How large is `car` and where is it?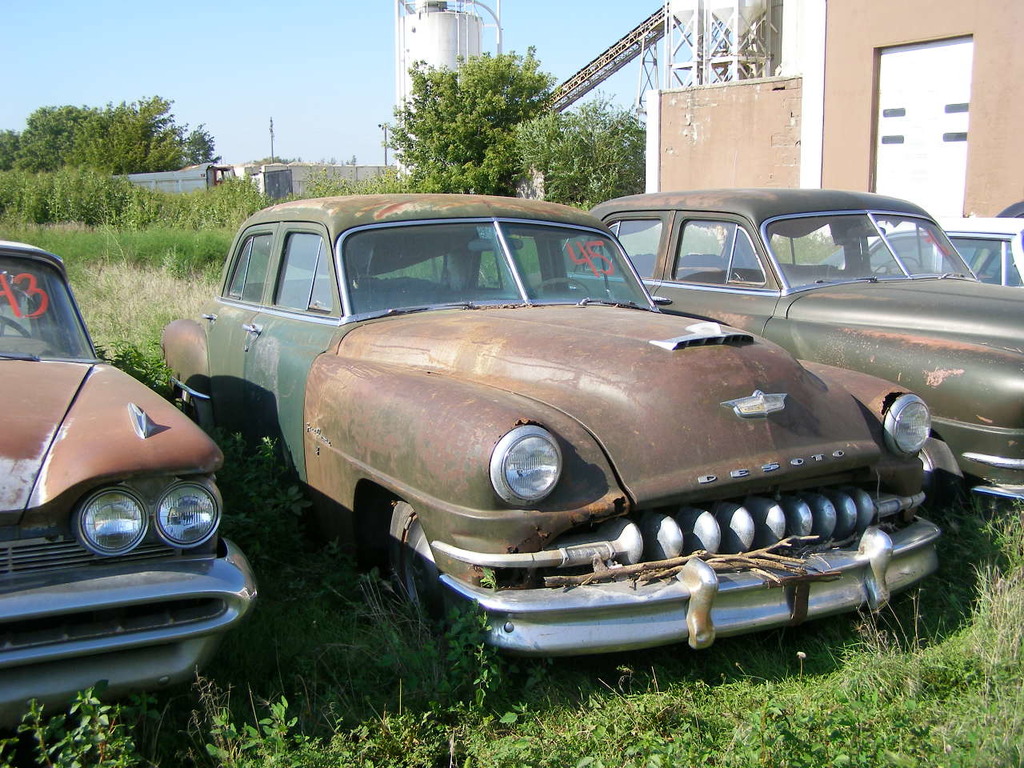
Bounding box: region(0, 235, 258, 693).
